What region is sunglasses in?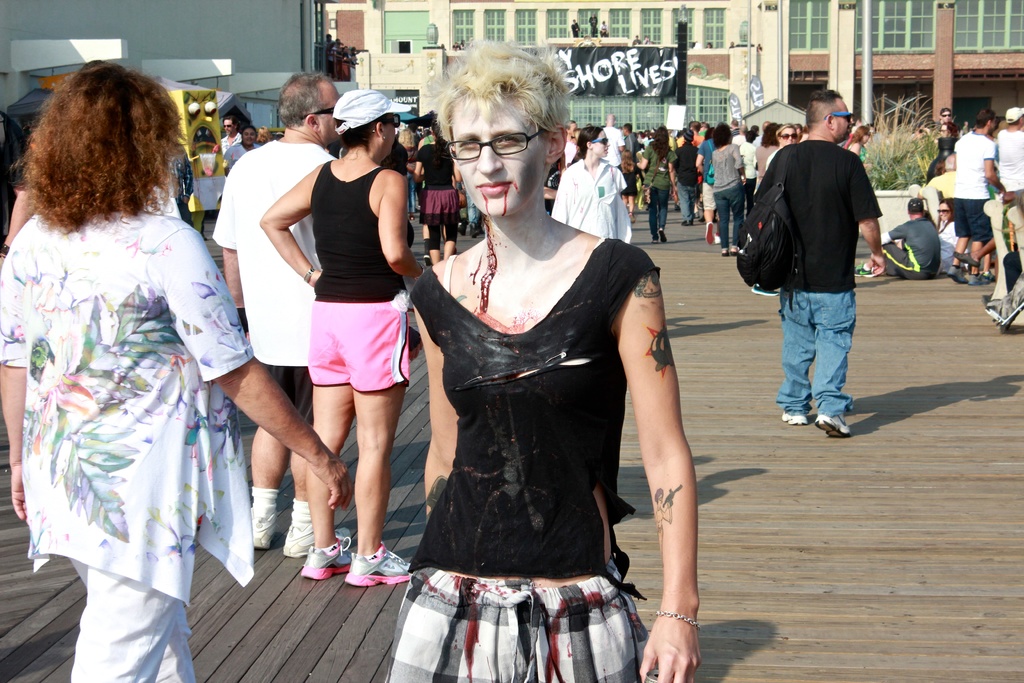
box=[294, 102, 336, 118].
